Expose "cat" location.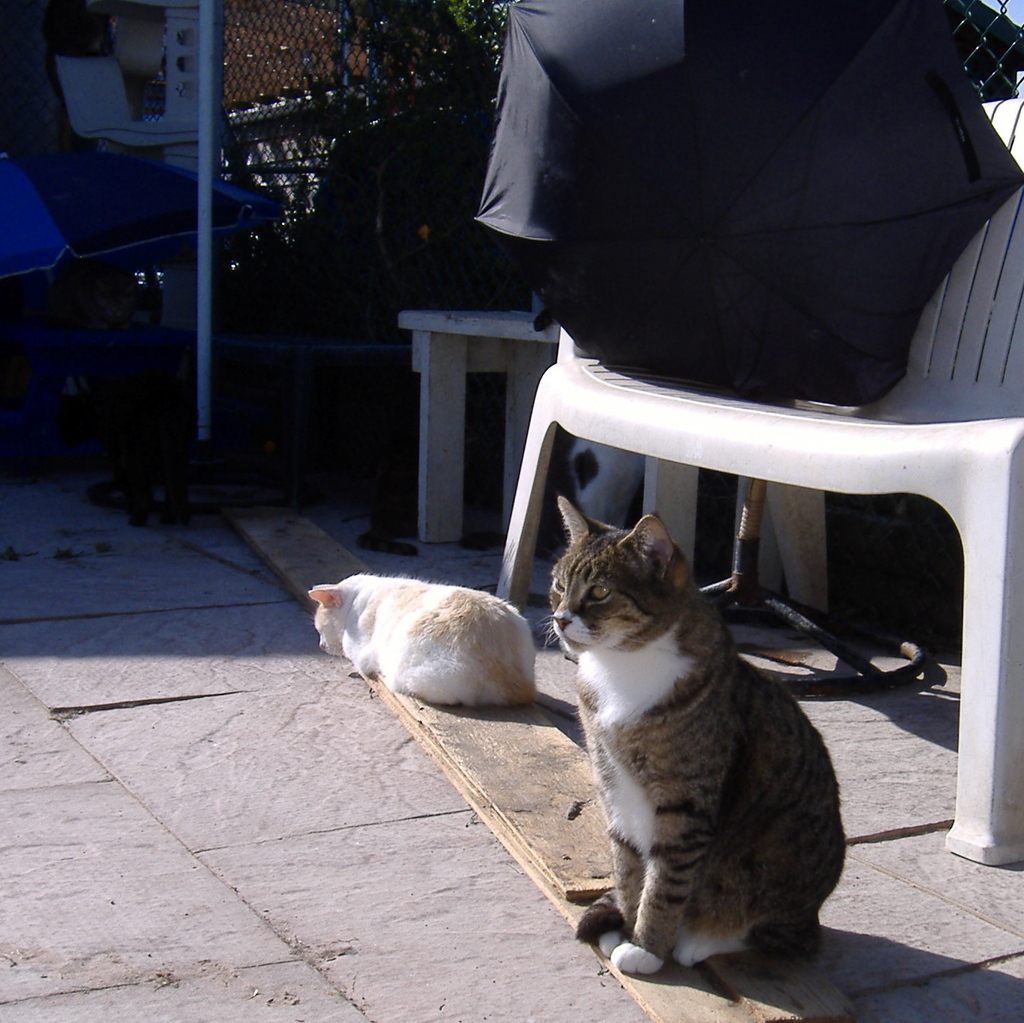
Exposed at x1=294, y1=573, x2=578, y2=715.
